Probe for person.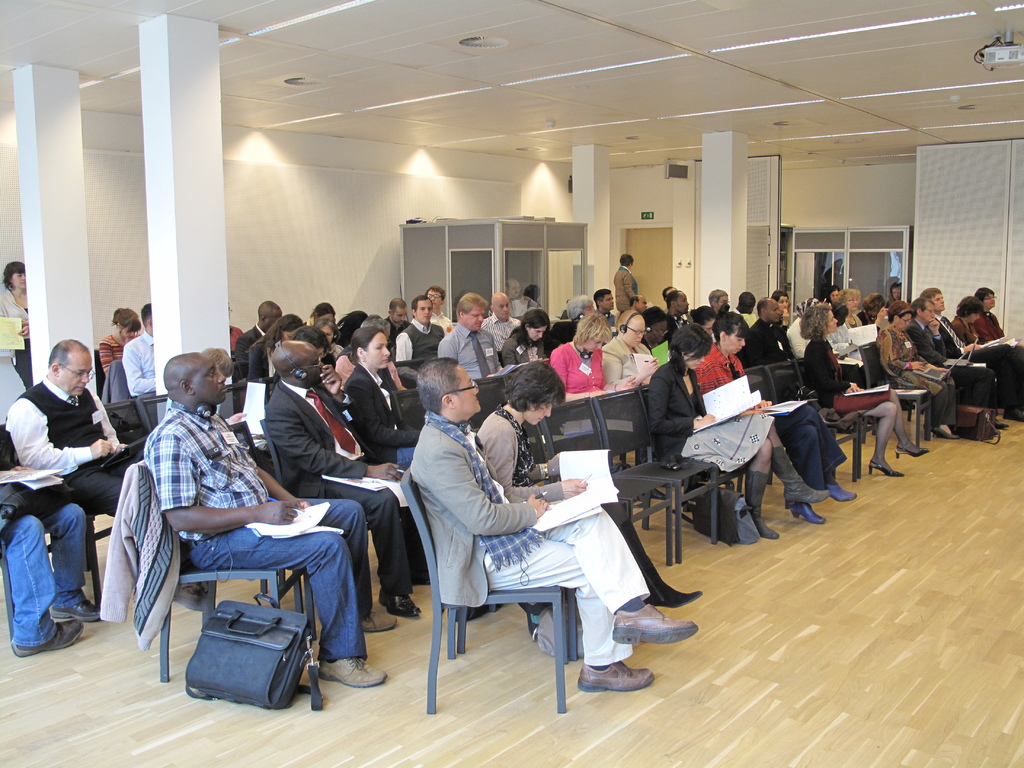
Probe result: locate(116, 303, 155, 428).
